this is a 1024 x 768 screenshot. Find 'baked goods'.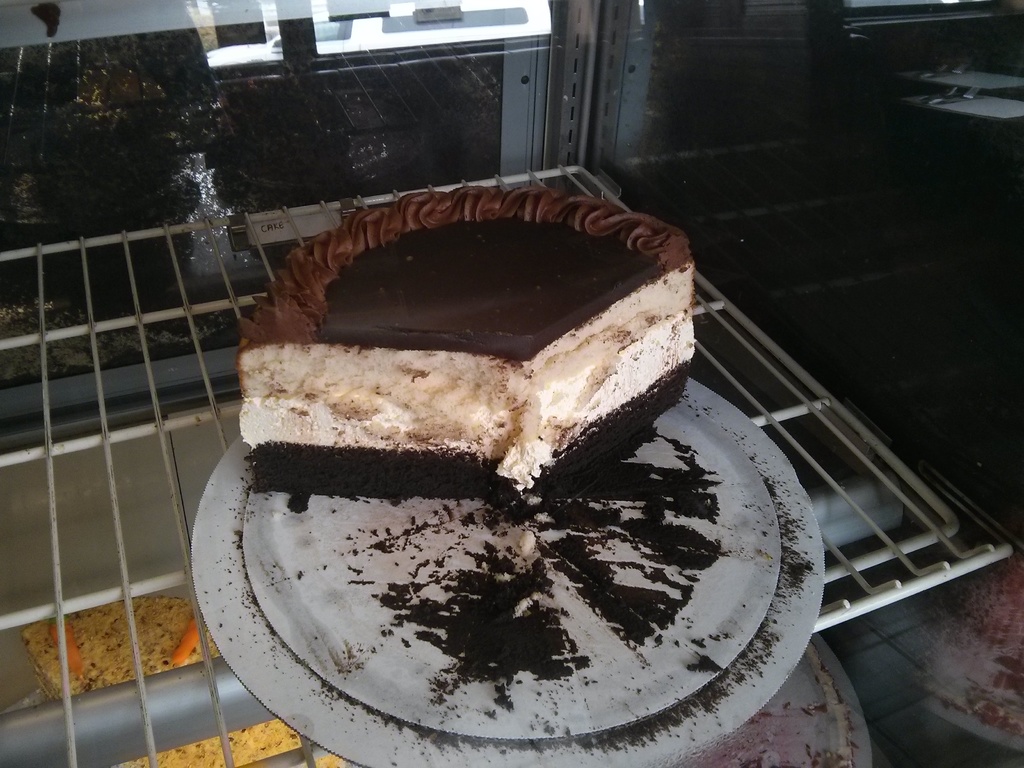
Bounding box: select_region(236, 195, 712, 509).
